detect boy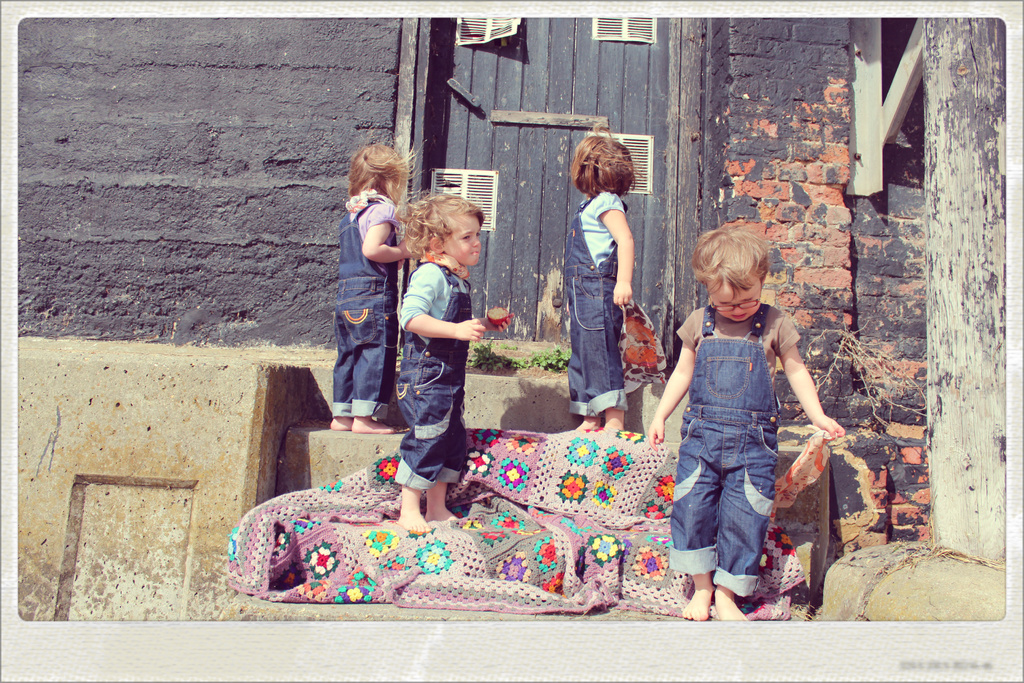
651/224/844/619
